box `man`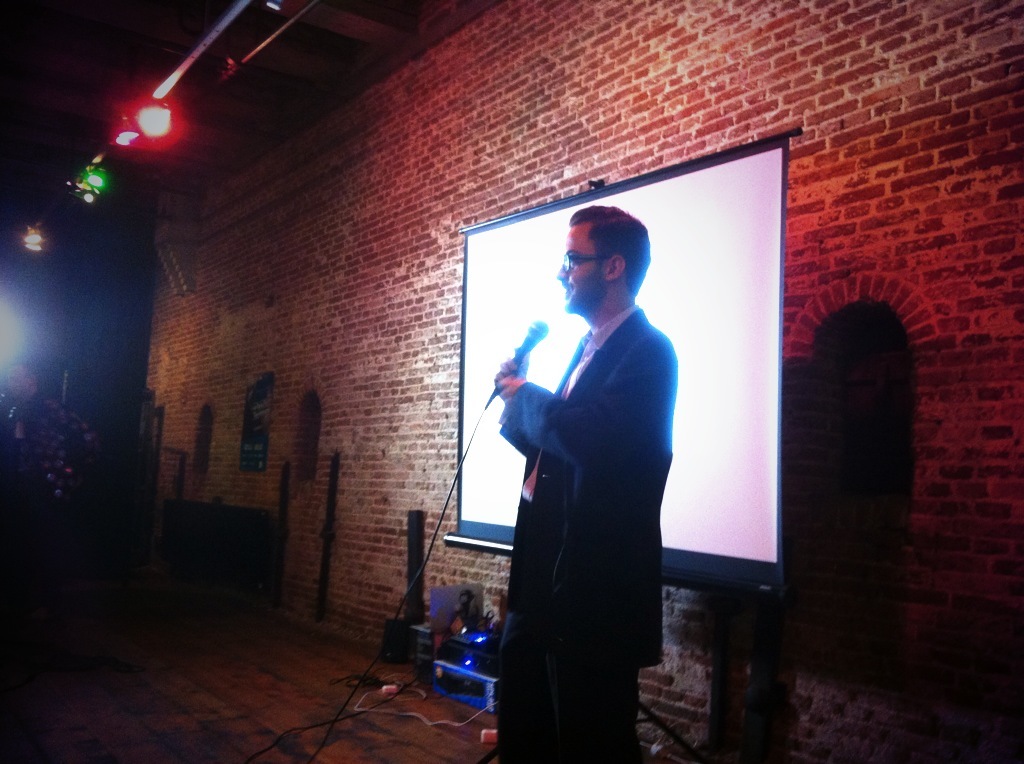
481,204,702,747
